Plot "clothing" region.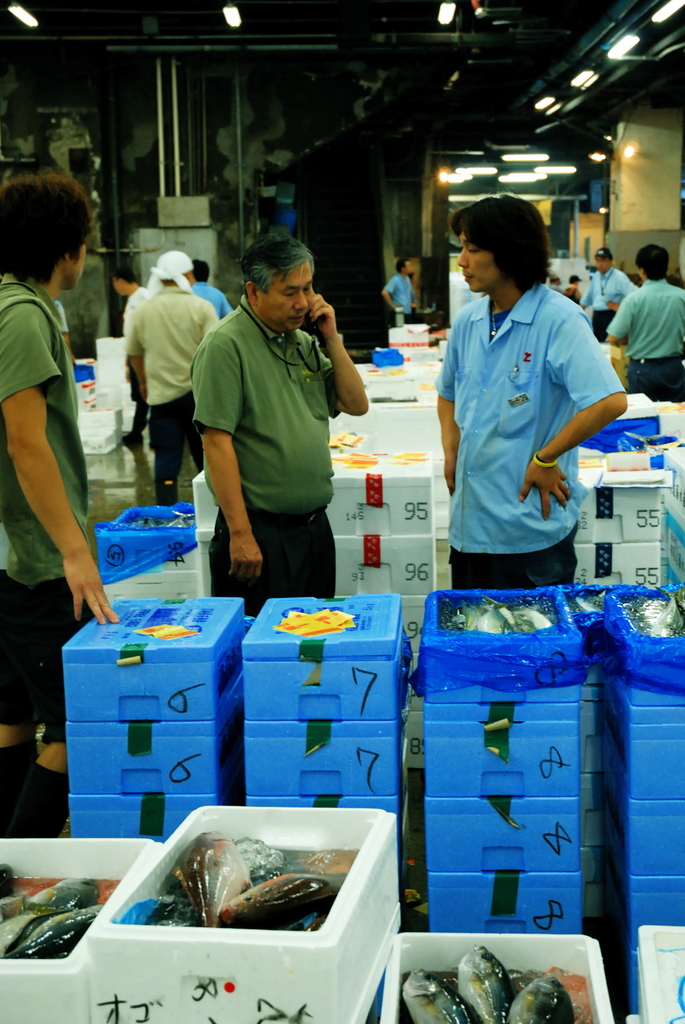
Plotted at rect(205, 486, 333, 622).
